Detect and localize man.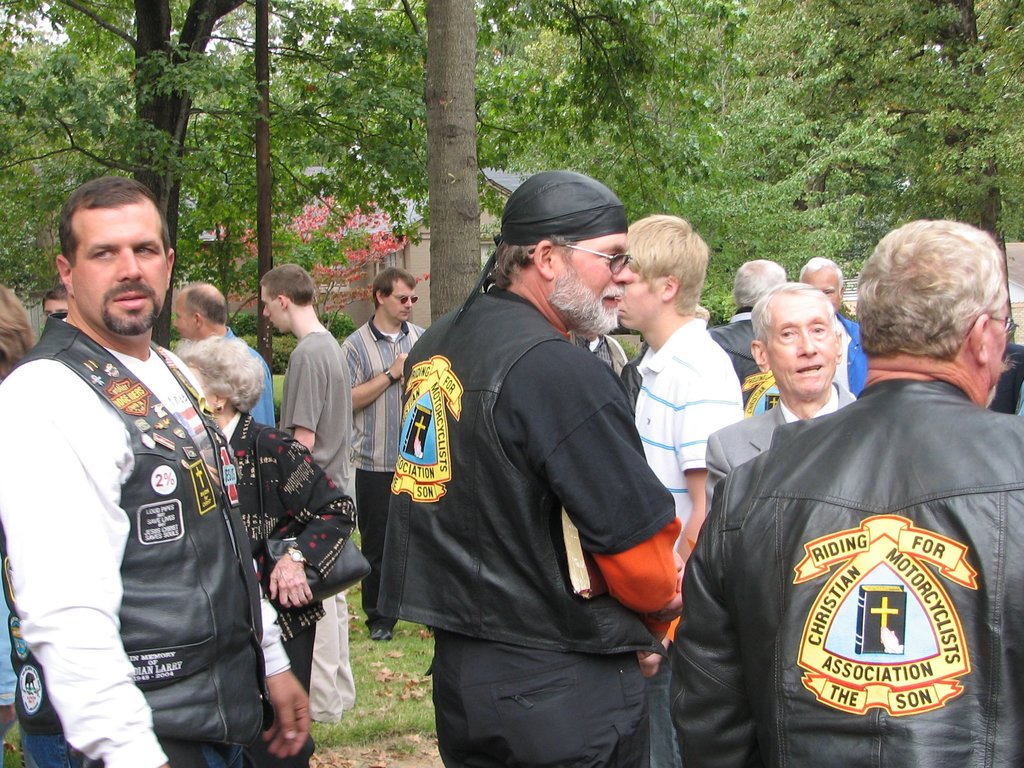
Localized at detection(612, 212, 744, 530).
